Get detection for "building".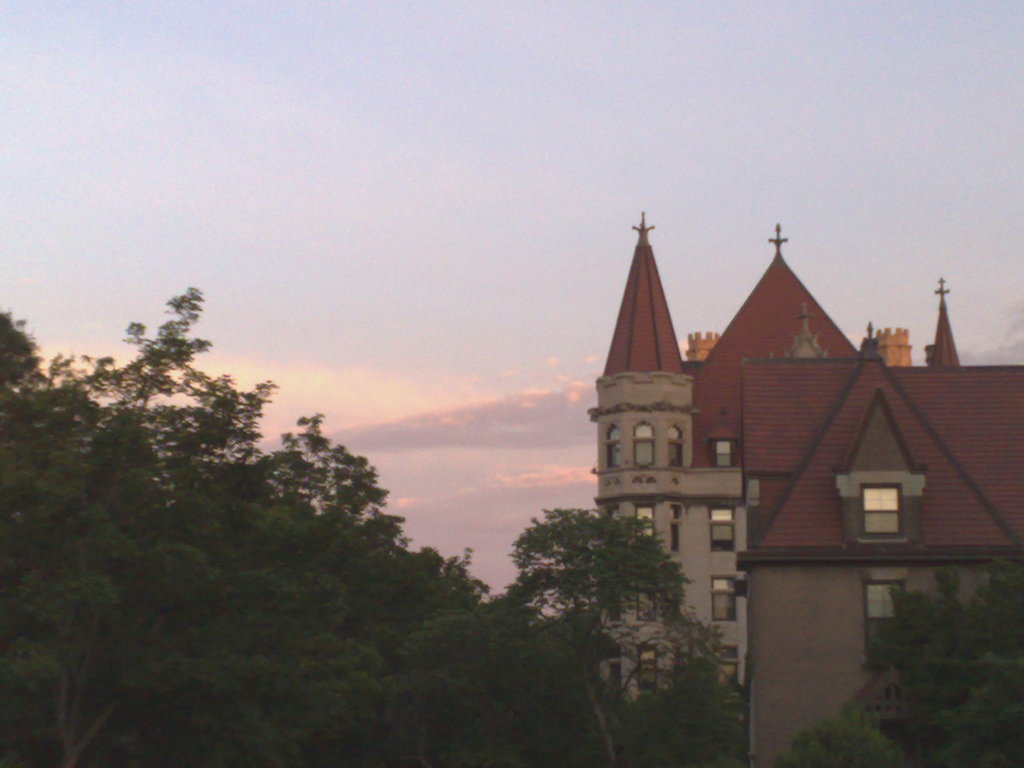
Detection: [left=585, top=201, right=1023, bottom=764].
